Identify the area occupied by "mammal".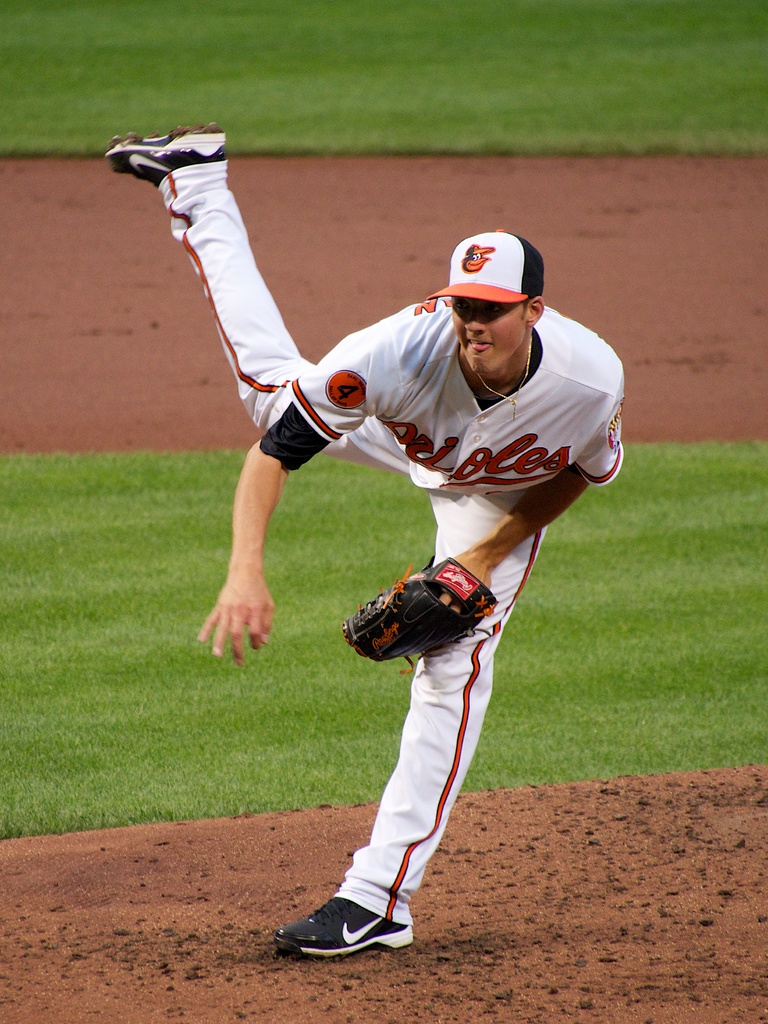
Area: bbox(104, 123, 627, 959).
